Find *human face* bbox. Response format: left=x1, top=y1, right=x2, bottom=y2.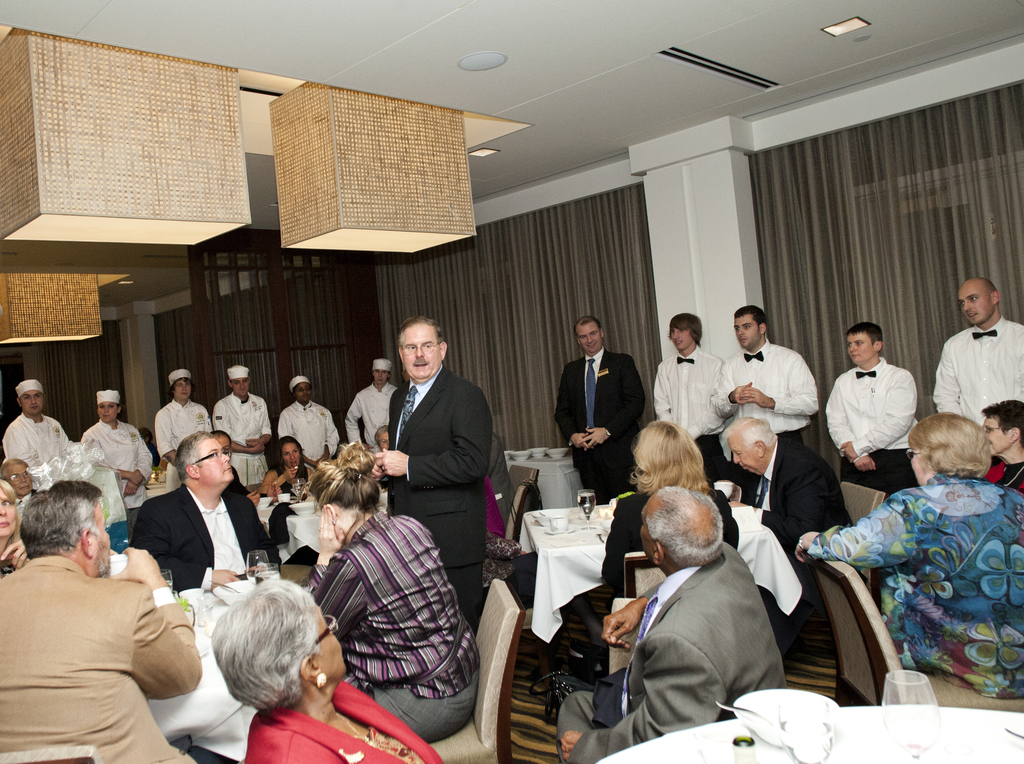
left=303, top=610, right=346, bottom=686.
